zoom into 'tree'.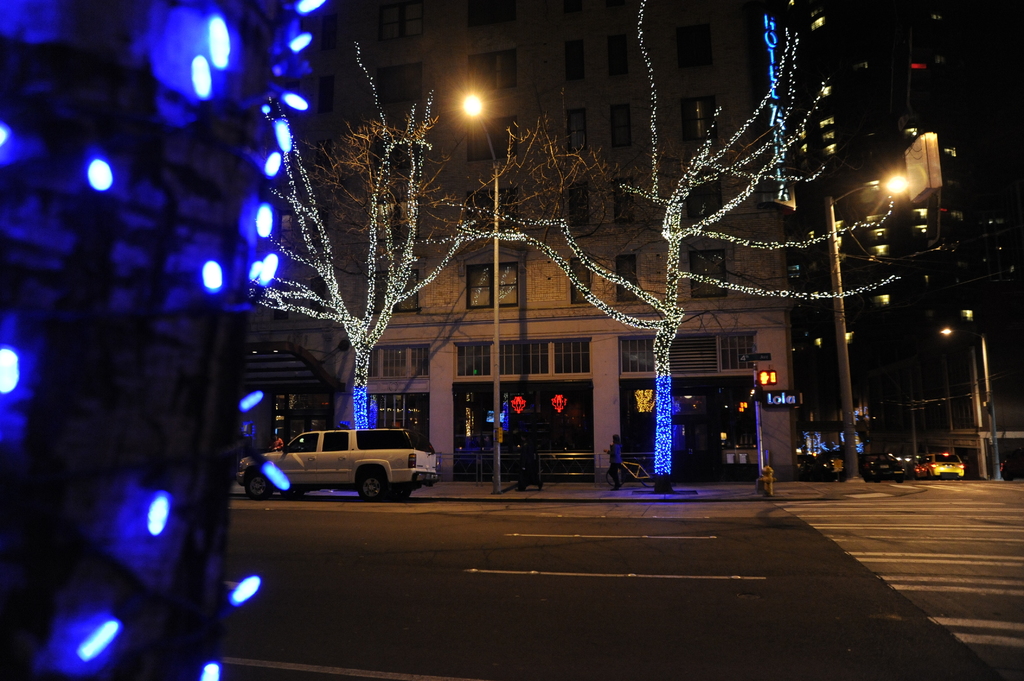
Zoom target: [362,0,903,497].
